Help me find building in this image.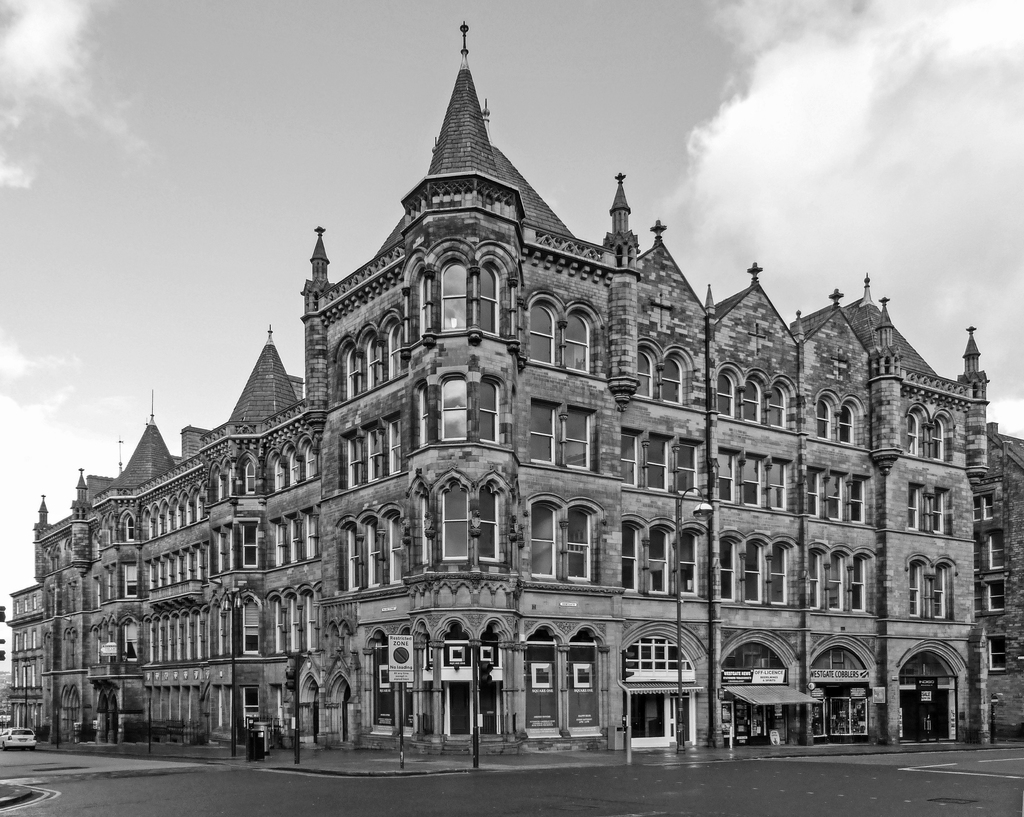
Found it: crop(973, 421, 1023, 740).
